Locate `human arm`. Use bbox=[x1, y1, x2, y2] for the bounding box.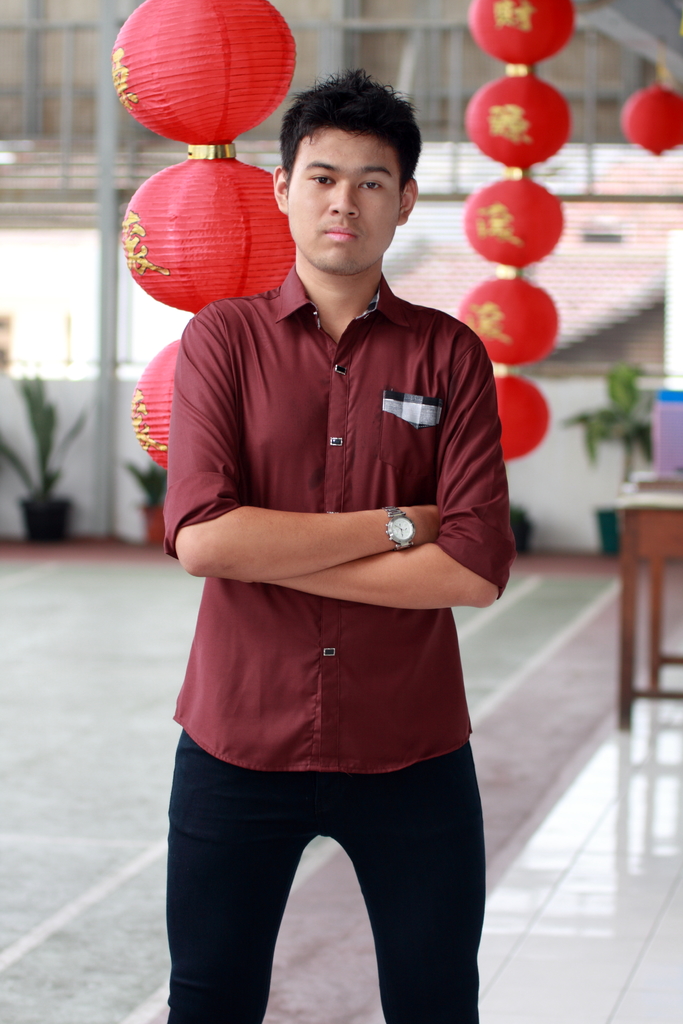
bbox=[210, 357, 513, 623].
